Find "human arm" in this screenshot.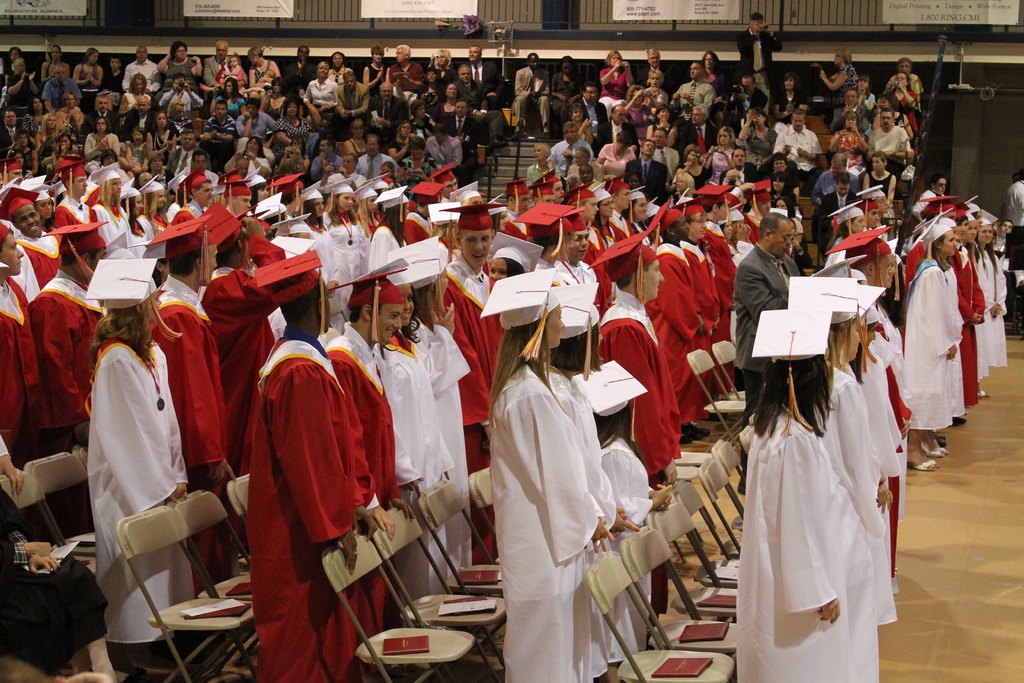
The bounding box for "human arm" is {"left": 232, "top": 108, "right": 253, "bottom": 139}.
